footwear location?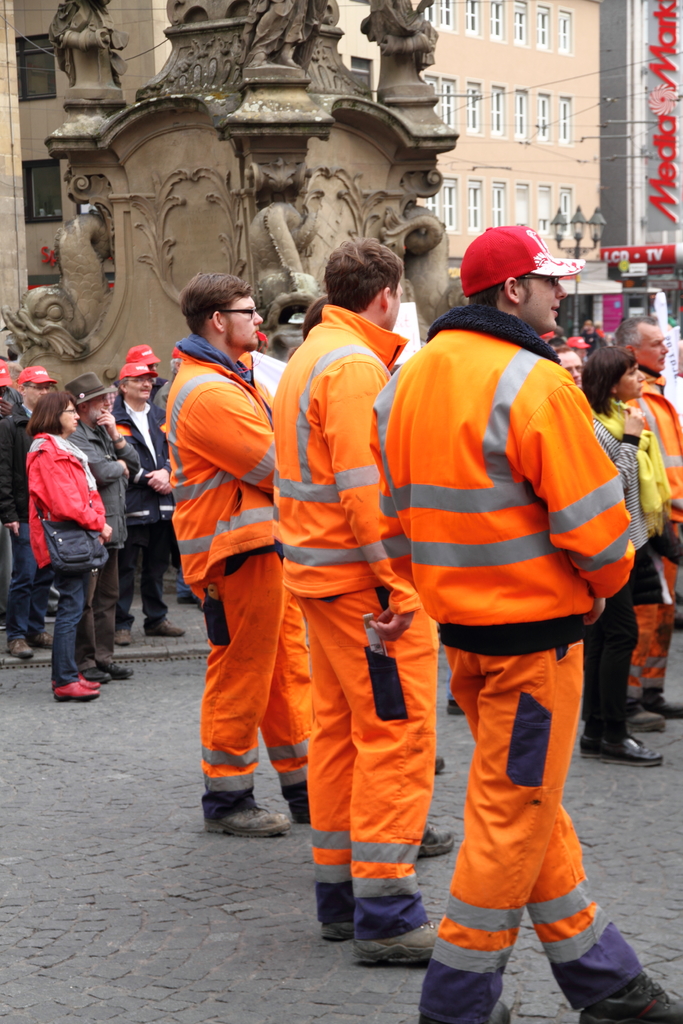
<region>579, 972, 682, 1023</region>
